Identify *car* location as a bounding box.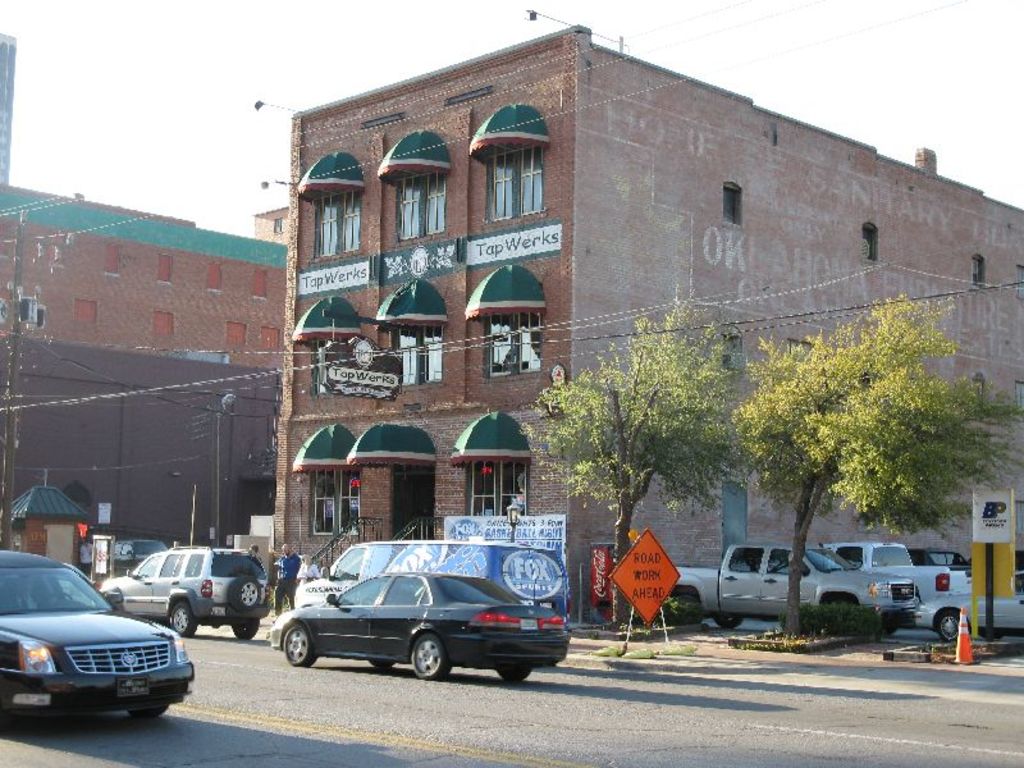
select_region(100, 553, 269, 640).
